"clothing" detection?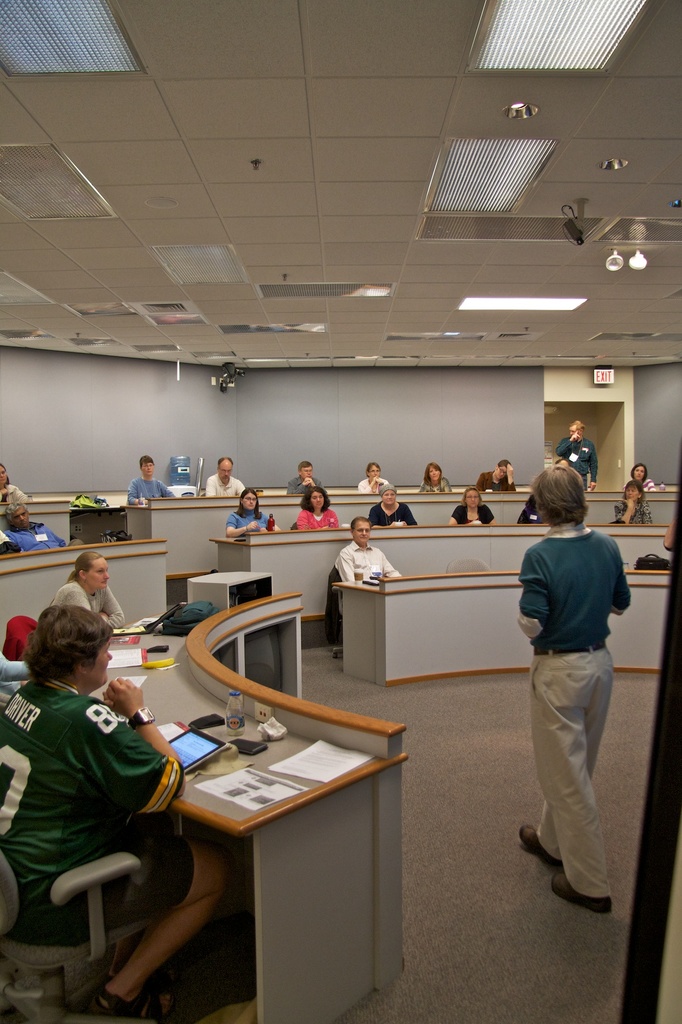
l=369, t=498, r=415, b=525
